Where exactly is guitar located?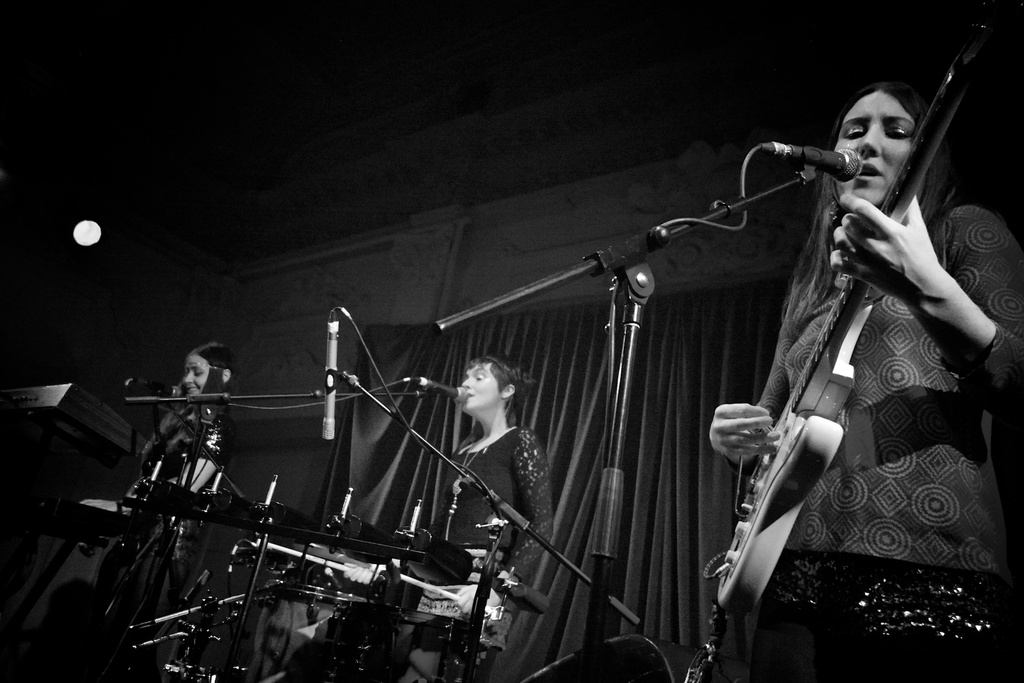
Its bounding box is (left=738, top=135, right=1005, bottom=601).
